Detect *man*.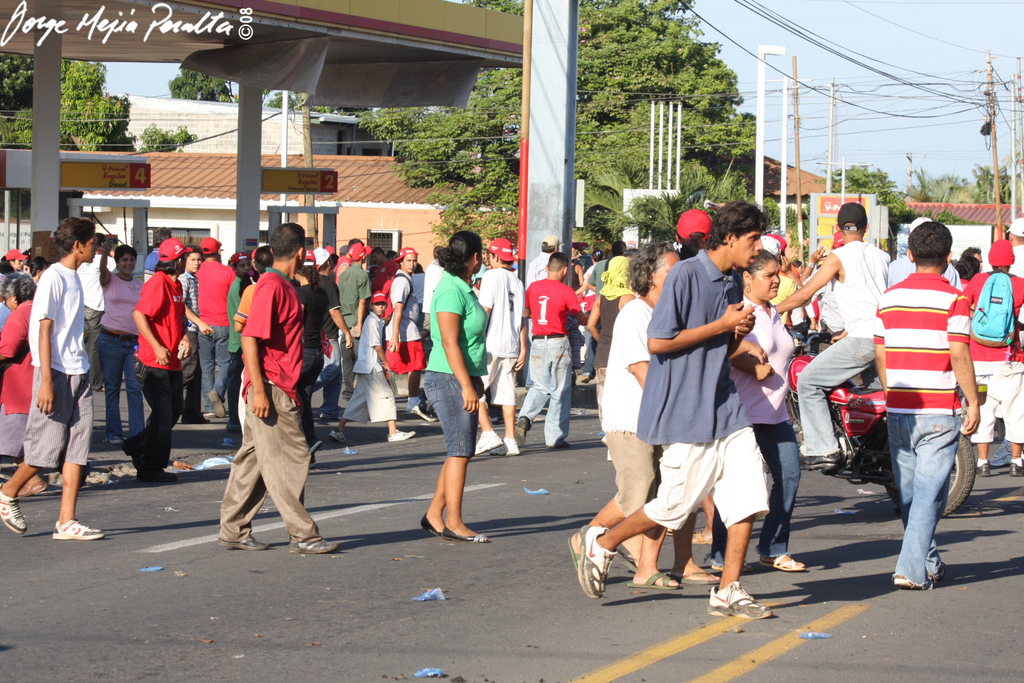
Detected at [601,245,660,432].
